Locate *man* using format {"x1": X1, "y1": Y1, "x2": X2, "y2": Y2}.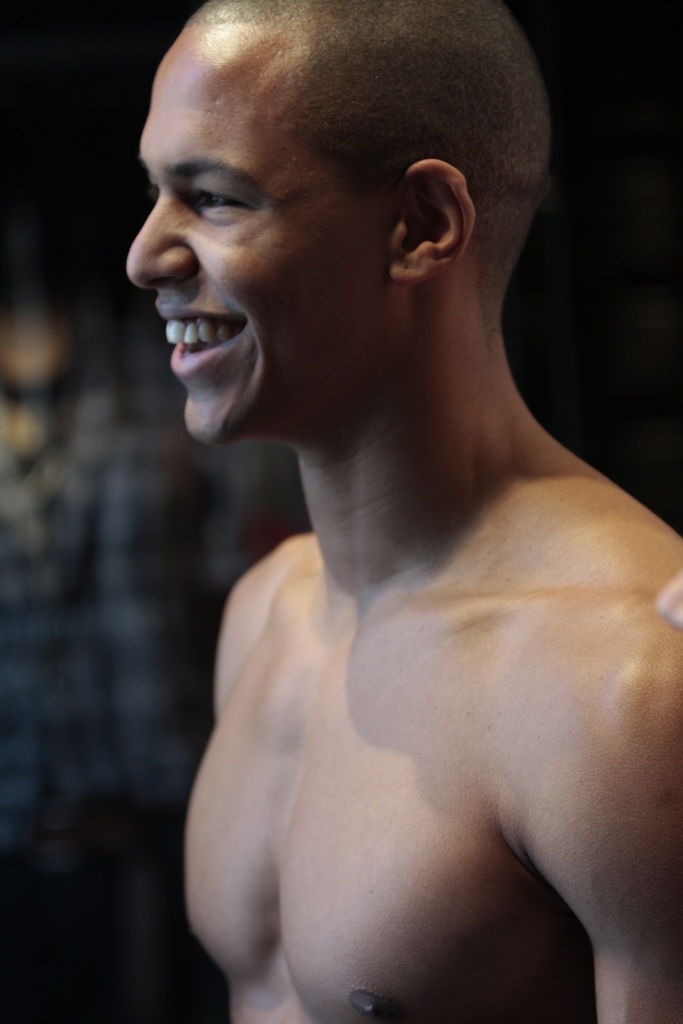
{"x1": 71, "y1": 0, "x2": 671, "y2": 959}.
